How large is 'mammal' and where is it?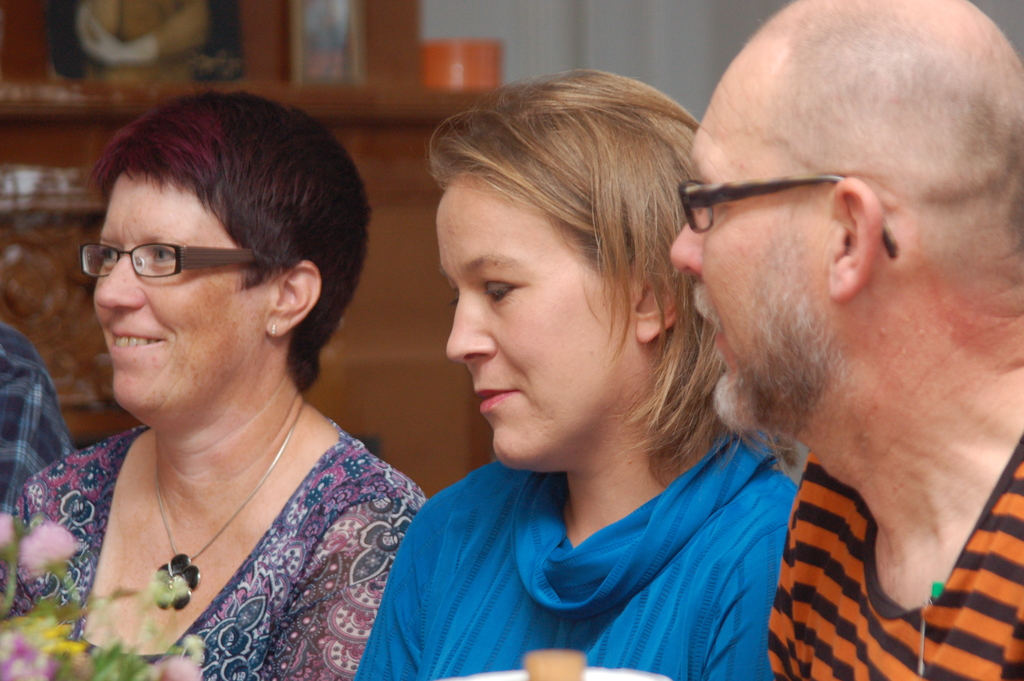
Bounding box: box=[668, 0, 1023, 680].
